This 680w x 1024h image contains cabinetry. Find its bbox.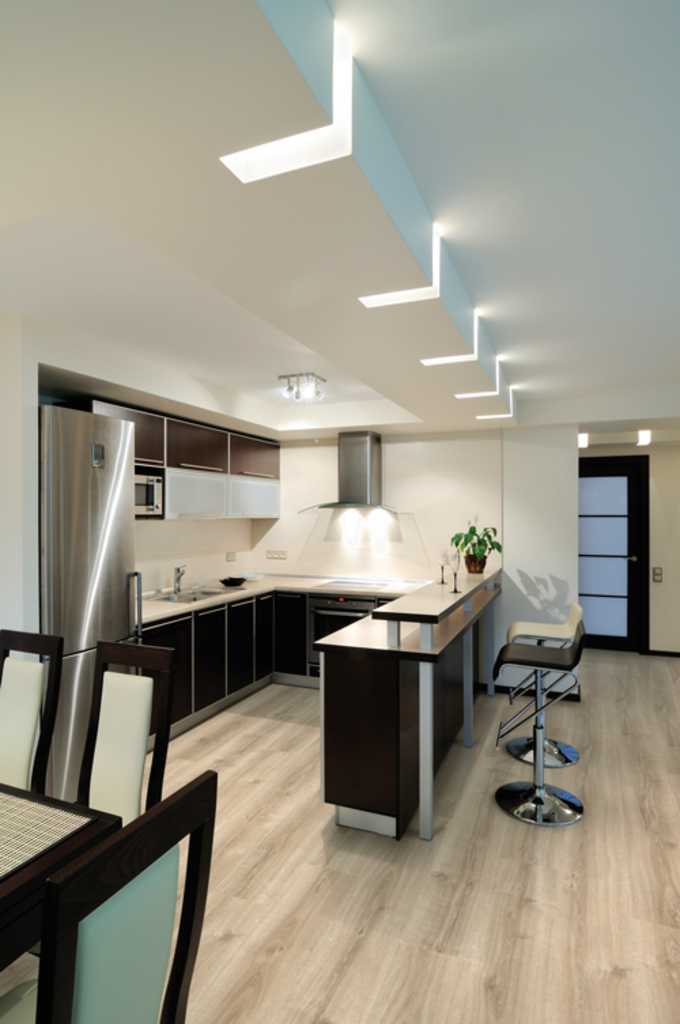
139 612 203 757.
